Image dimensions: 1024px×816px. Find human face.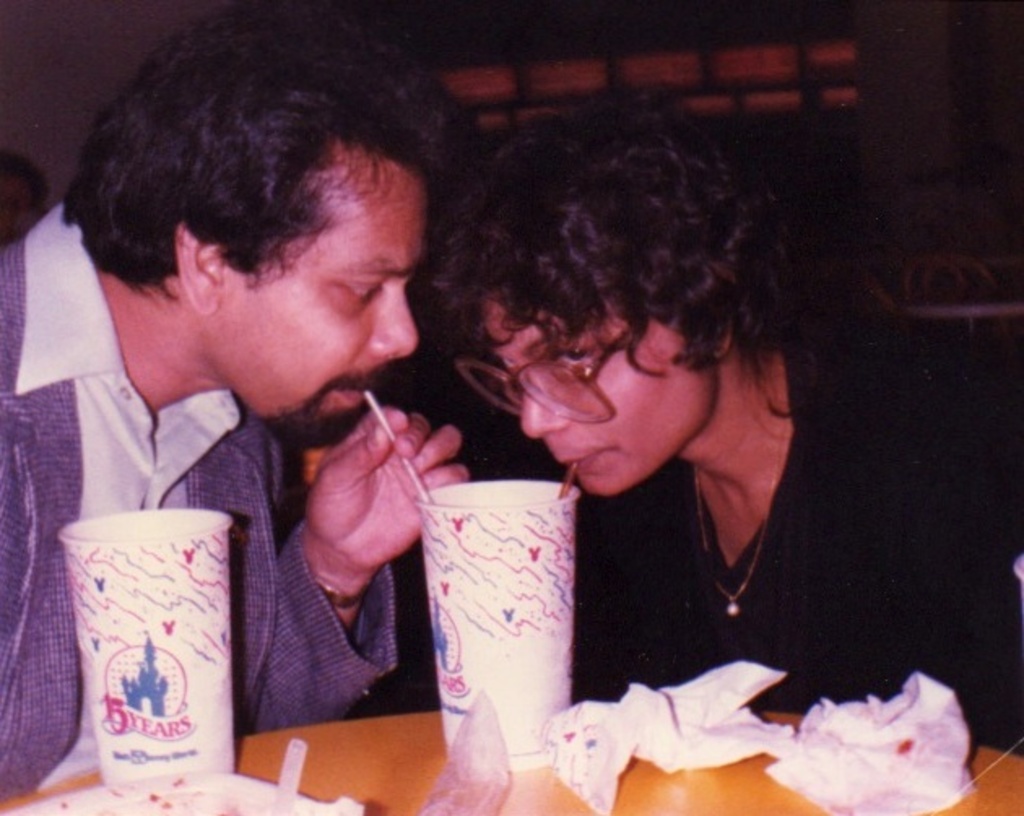
(484,302,694,493).
